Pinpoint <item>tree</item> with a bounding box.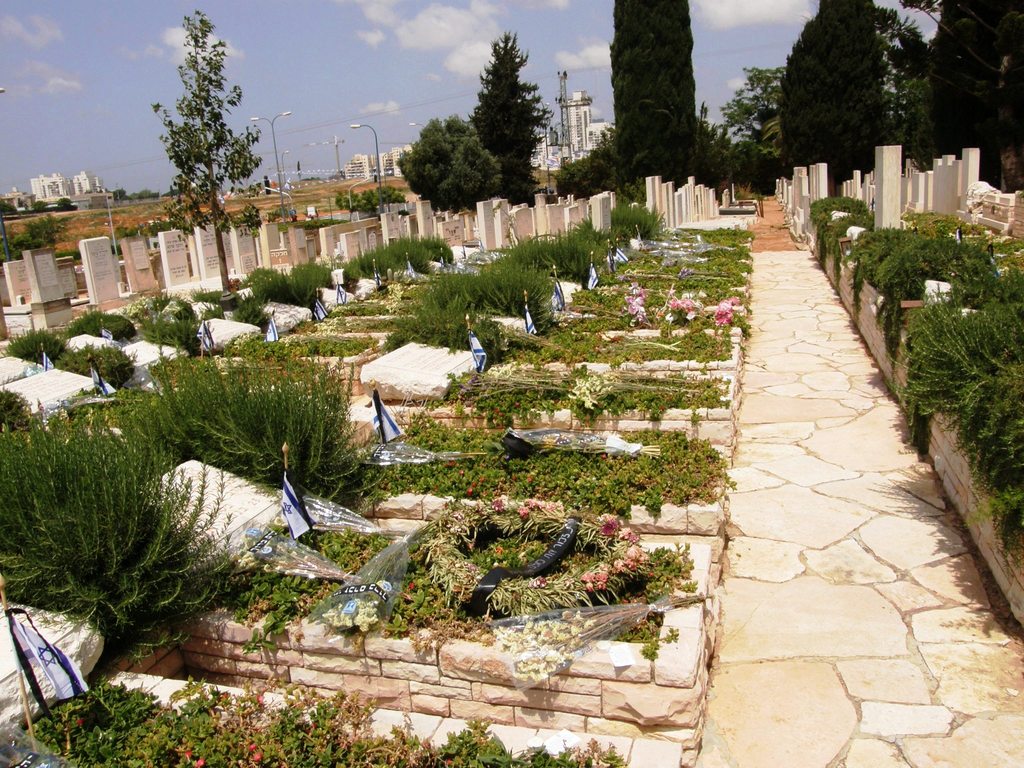
Rect(467, 29, 558, 209).
